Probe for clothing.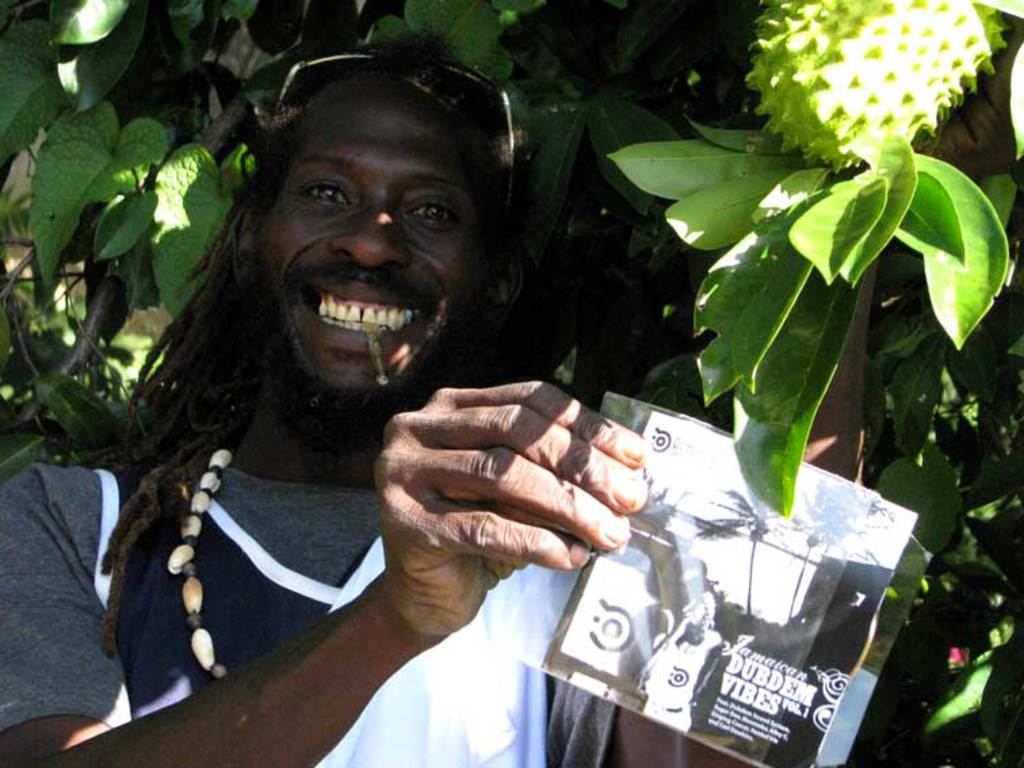
Probe result: box=[0, 447, 626, 767].
